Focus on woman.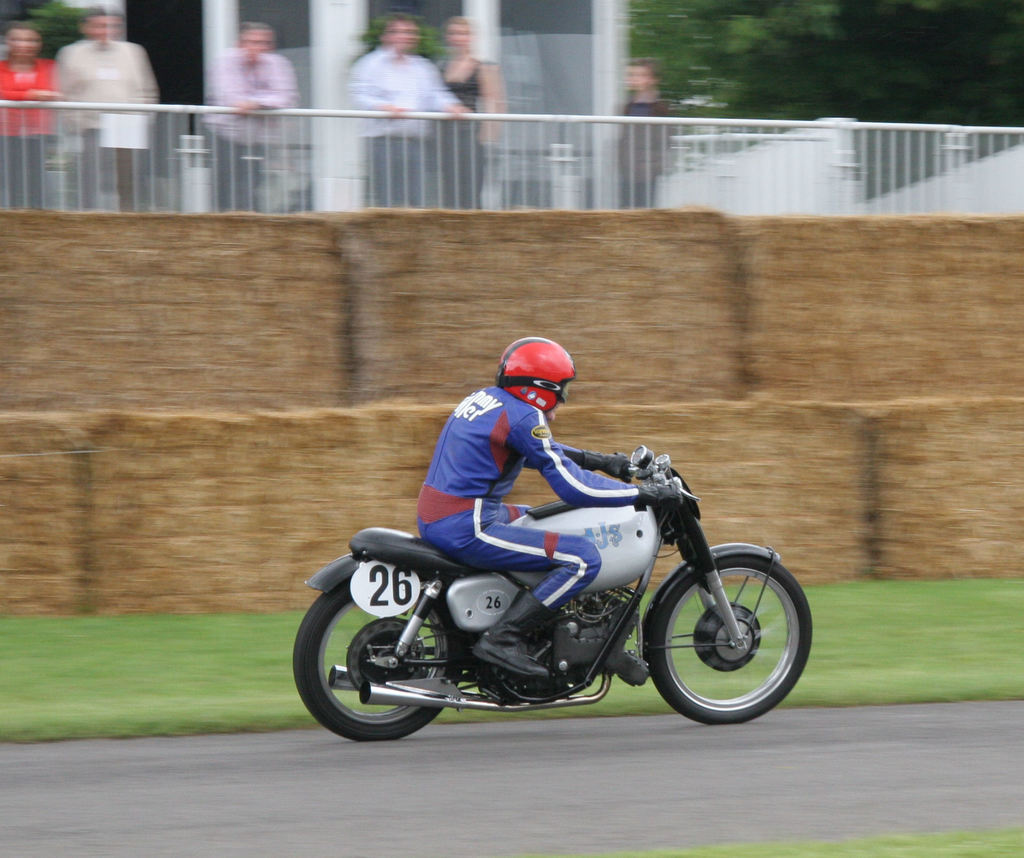
Focused at [x1=431, y1=12, x2=500, y2=213].
